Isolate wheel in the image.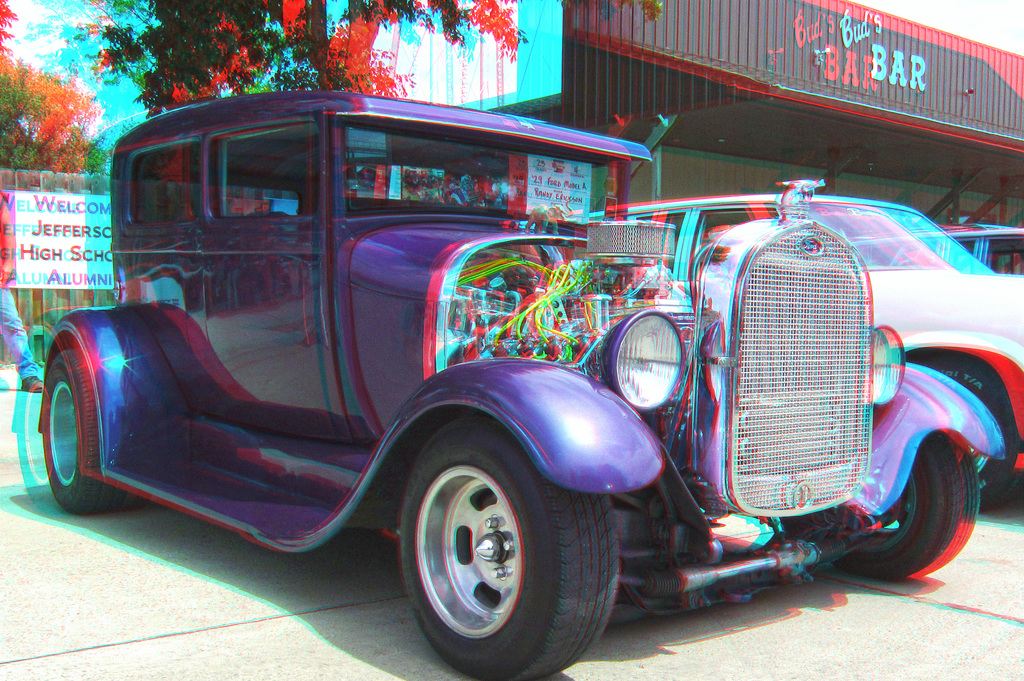
Isolated region: <region>922, 354, 1023, 513</region>.
